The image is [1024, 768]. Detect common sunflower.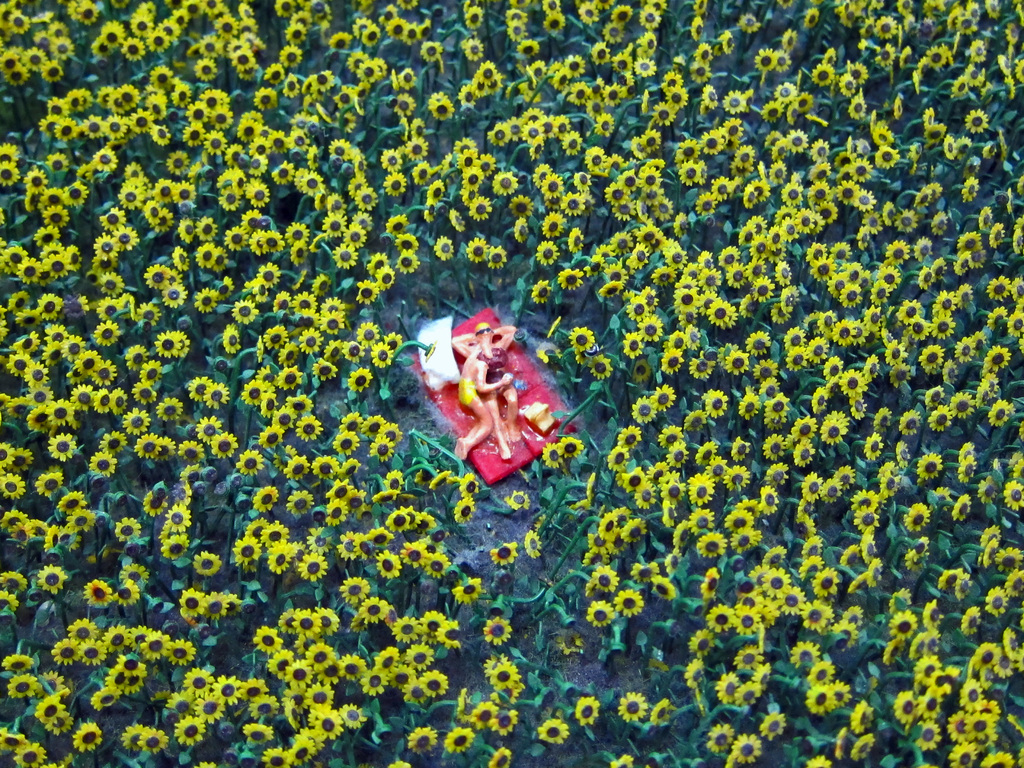
Detection: <region>806, 596, 830, 632</region>.
